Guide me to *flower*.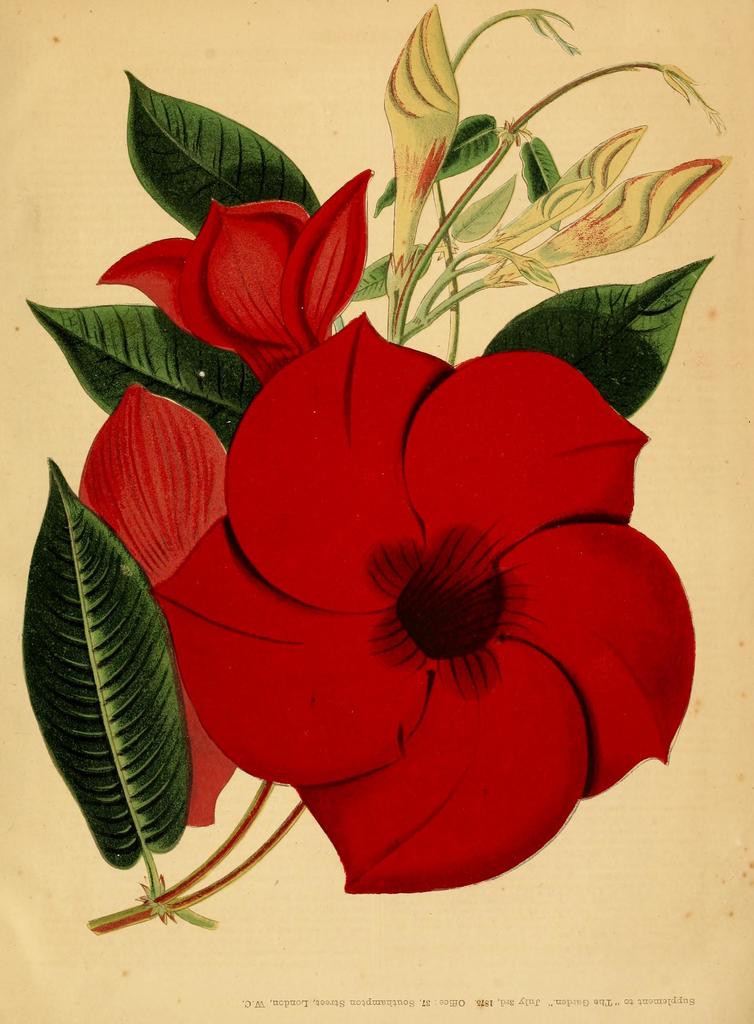
Guidance: [left=473, top=127, right=652, bottom=262].
